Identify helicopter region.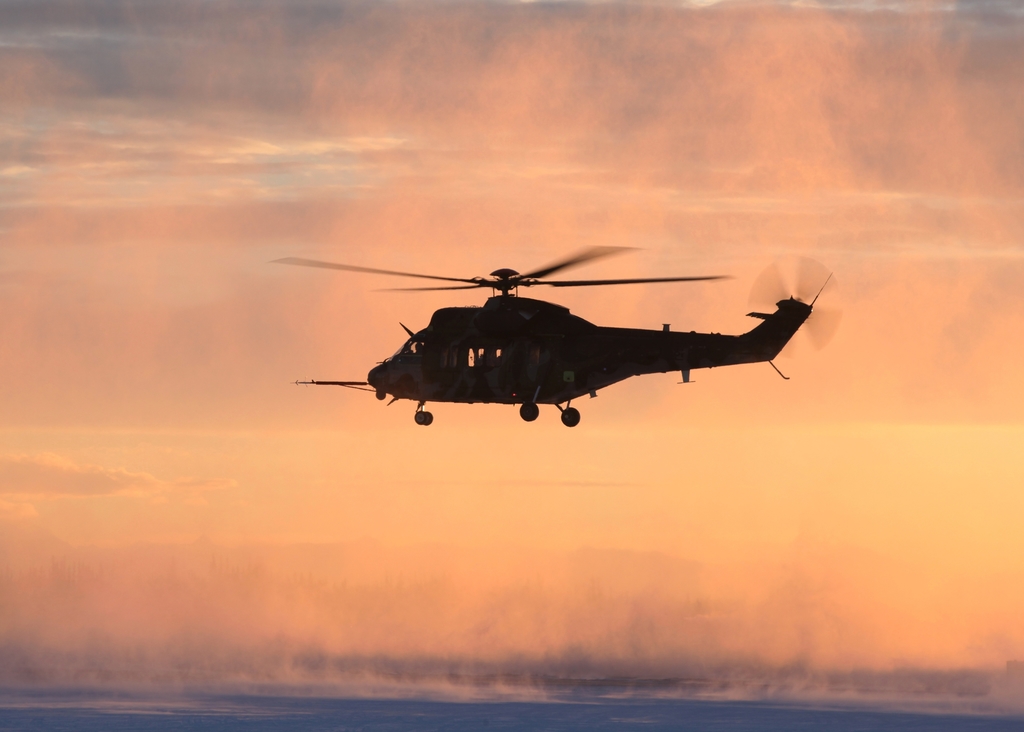
Region: x1=221 y1=219 x2=717 y2=447.
